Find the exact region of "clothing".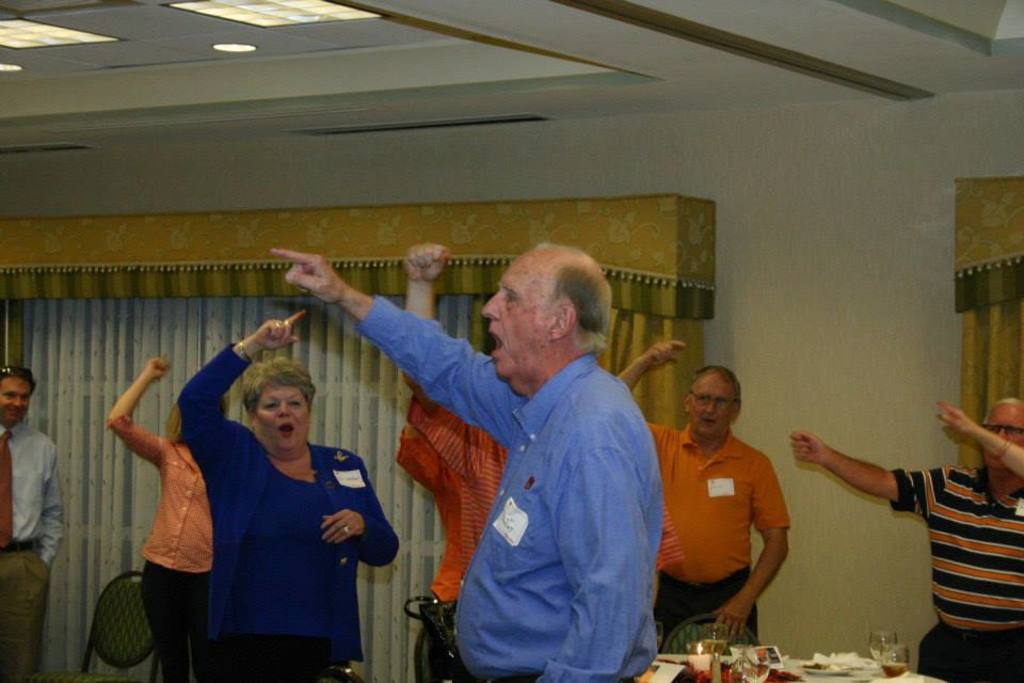
Exact region: region(397, 376, 518, 678).
